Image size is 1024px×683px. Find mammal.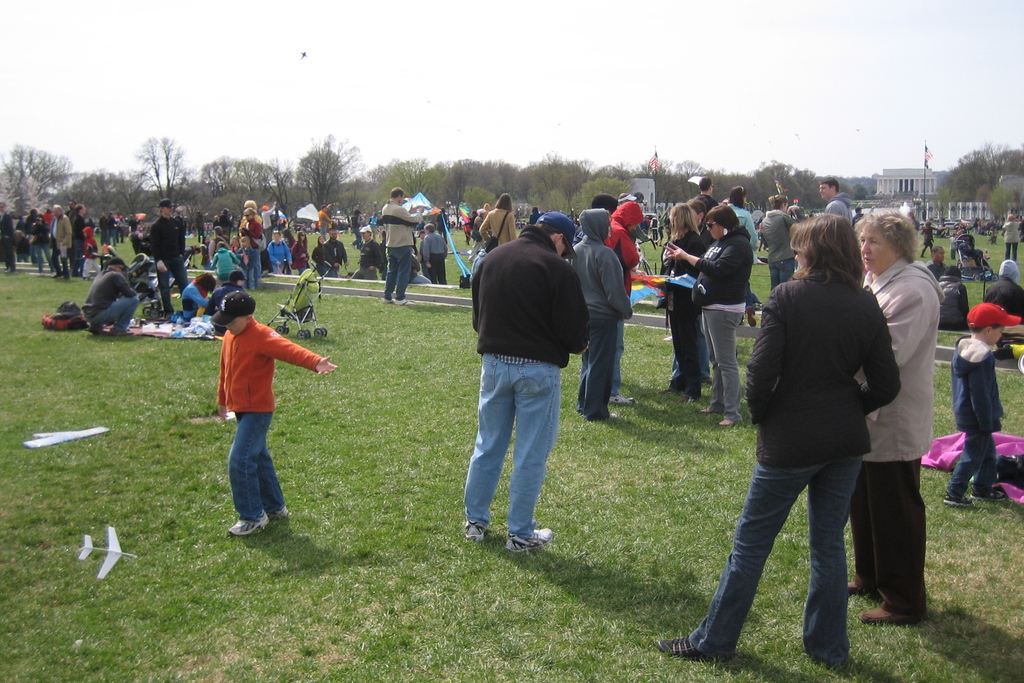
detection(266, 229, 292, 272).
